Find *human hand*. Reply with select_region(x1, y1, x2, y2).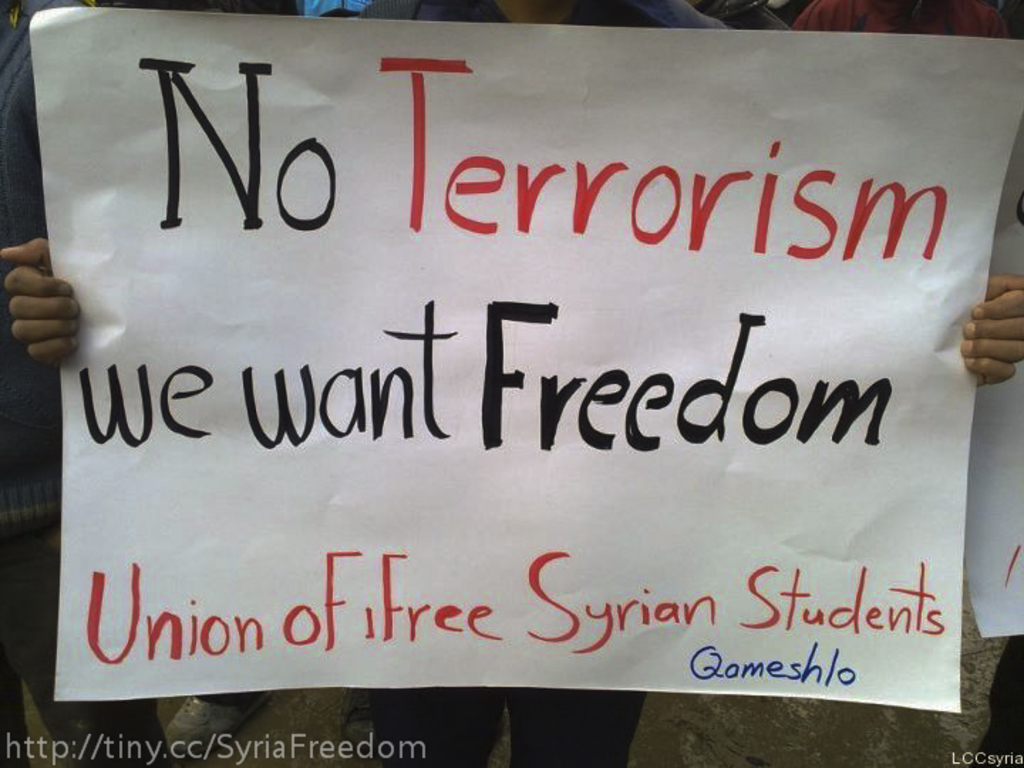
select_region(4, 270, 81, 358).
